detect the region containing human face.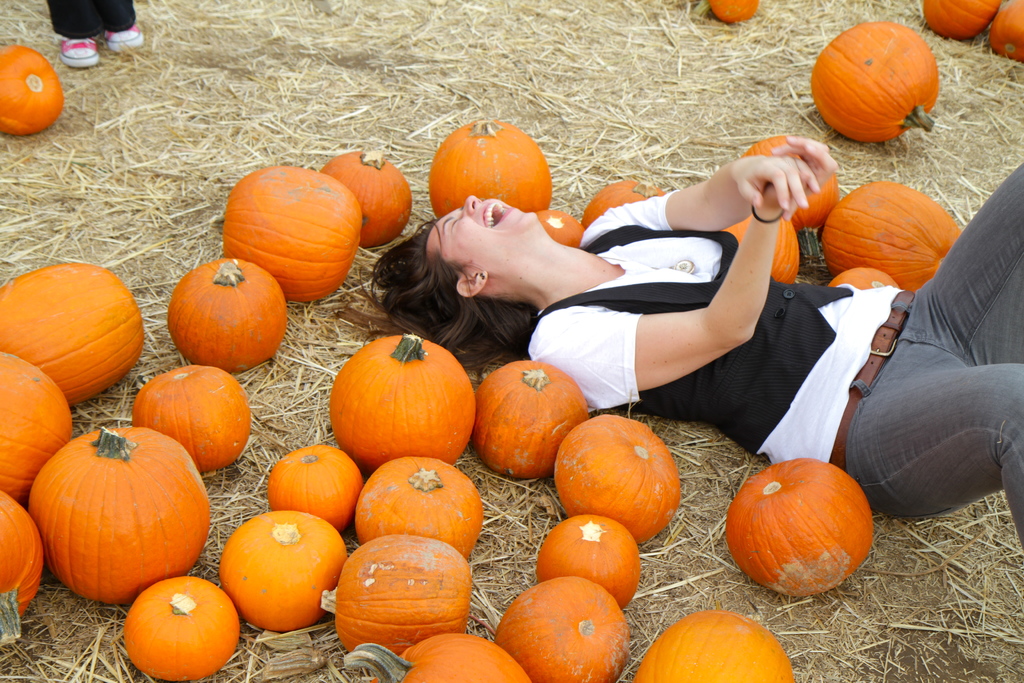
<region>424, 198, 536, 272</region>.
